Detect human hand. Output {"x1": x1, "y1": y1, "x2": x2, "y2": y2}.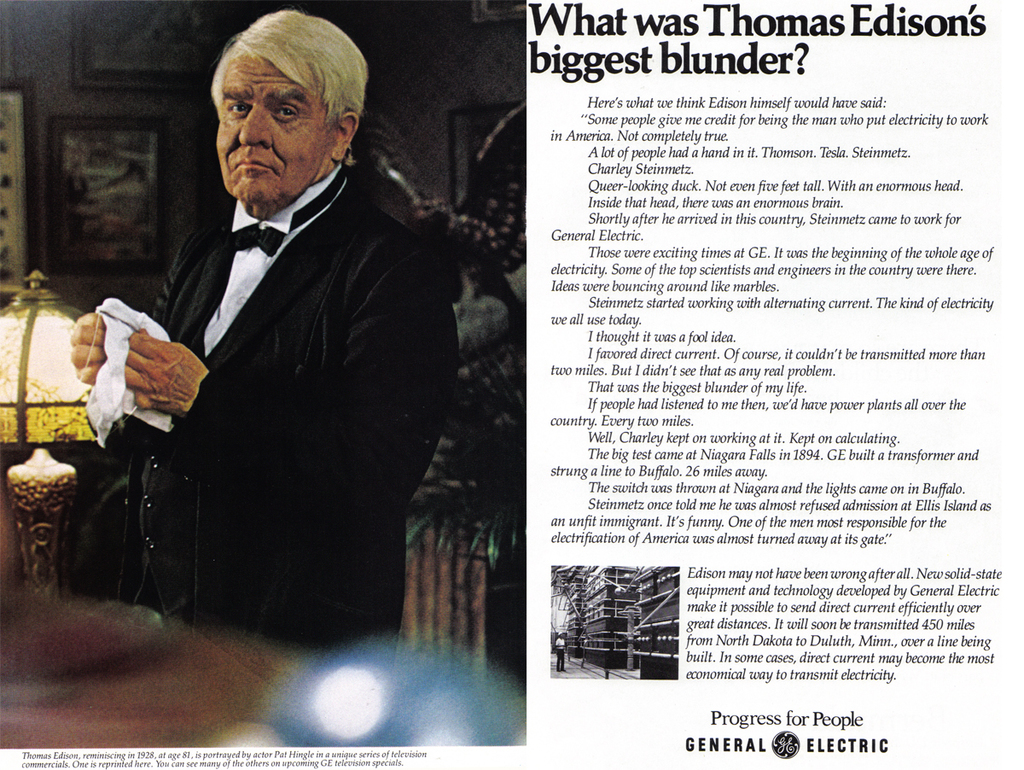
{"x1": 123, "y1": 325, "x2": 210, "y2": 418}.
